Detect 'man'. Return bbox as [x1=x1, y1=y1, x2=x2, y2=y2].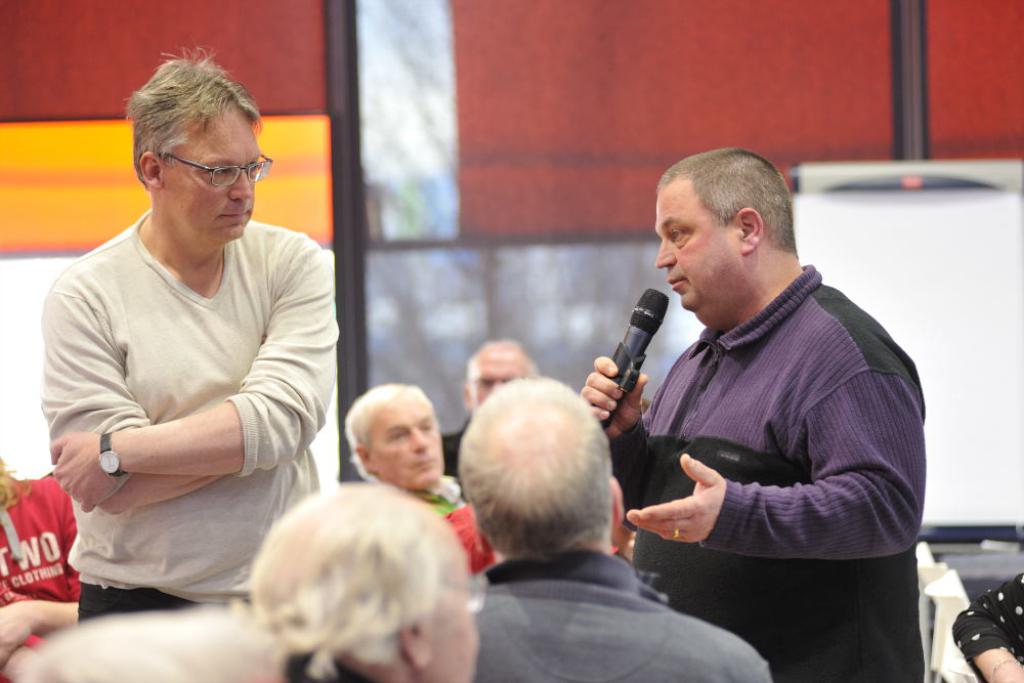
[x1=348, y1=378, x2=507, y2=592].
